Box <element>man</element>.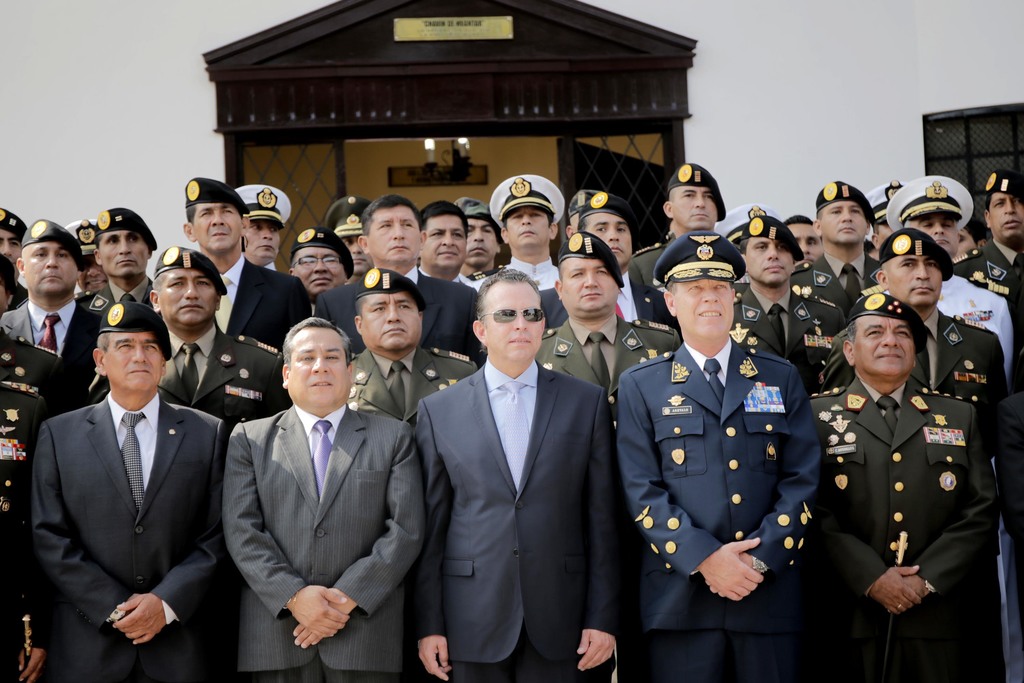
bbox(0, 211, 100, 413).
